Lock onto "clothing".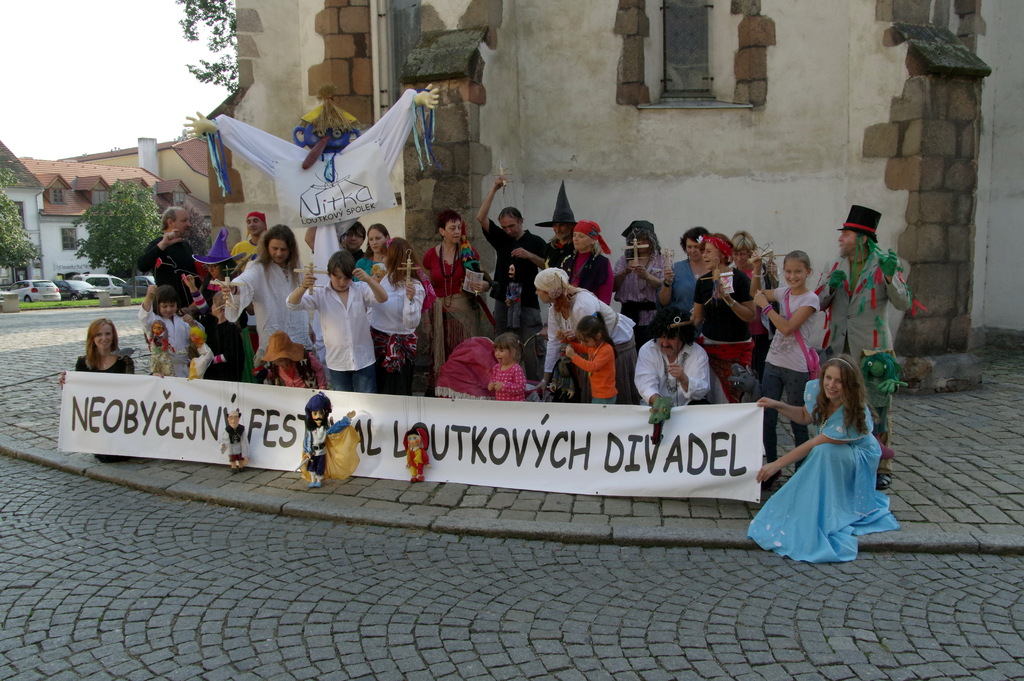
Locked: 297, 393, 349, 475.
